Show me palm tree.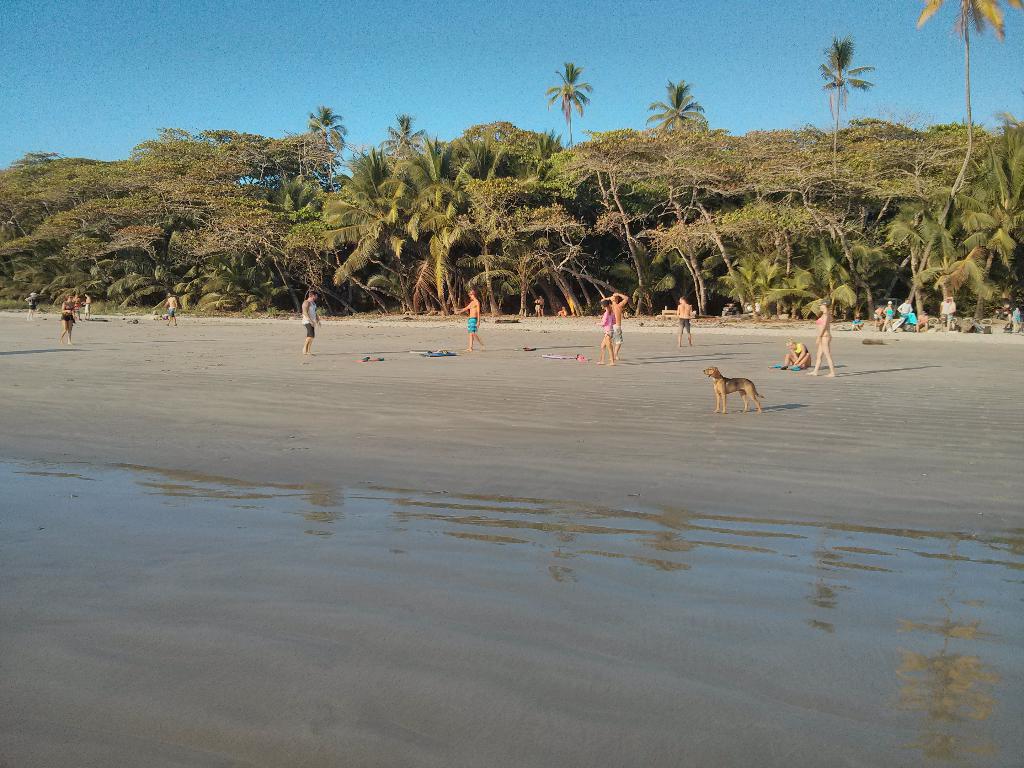
palm tree is here: [left=639, top=73, right=708, bottom=160].
